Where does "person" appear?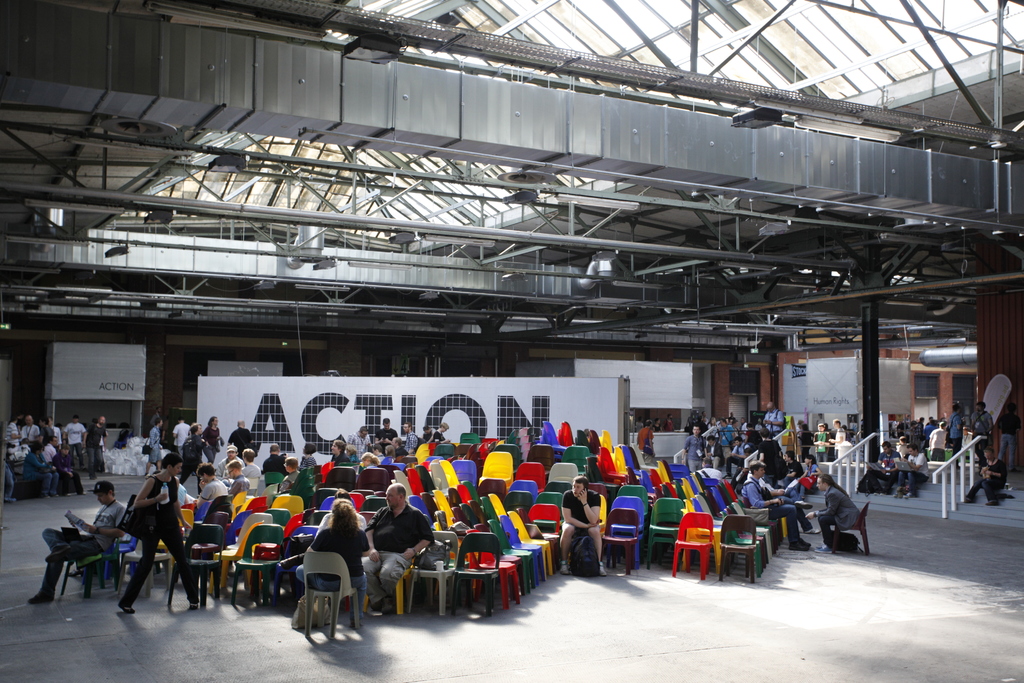
Appears at <bbox>120, 452, 200, 614</bbox>.
